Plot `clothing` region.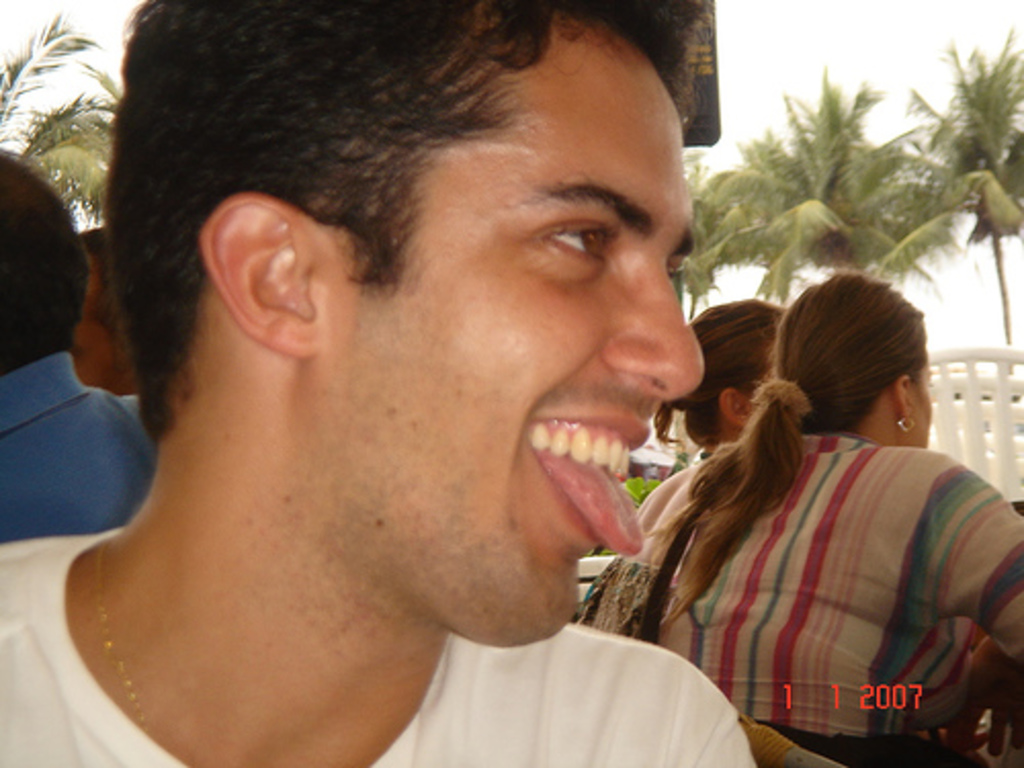
Plotted at rect(625, 426, 1022, 766).
